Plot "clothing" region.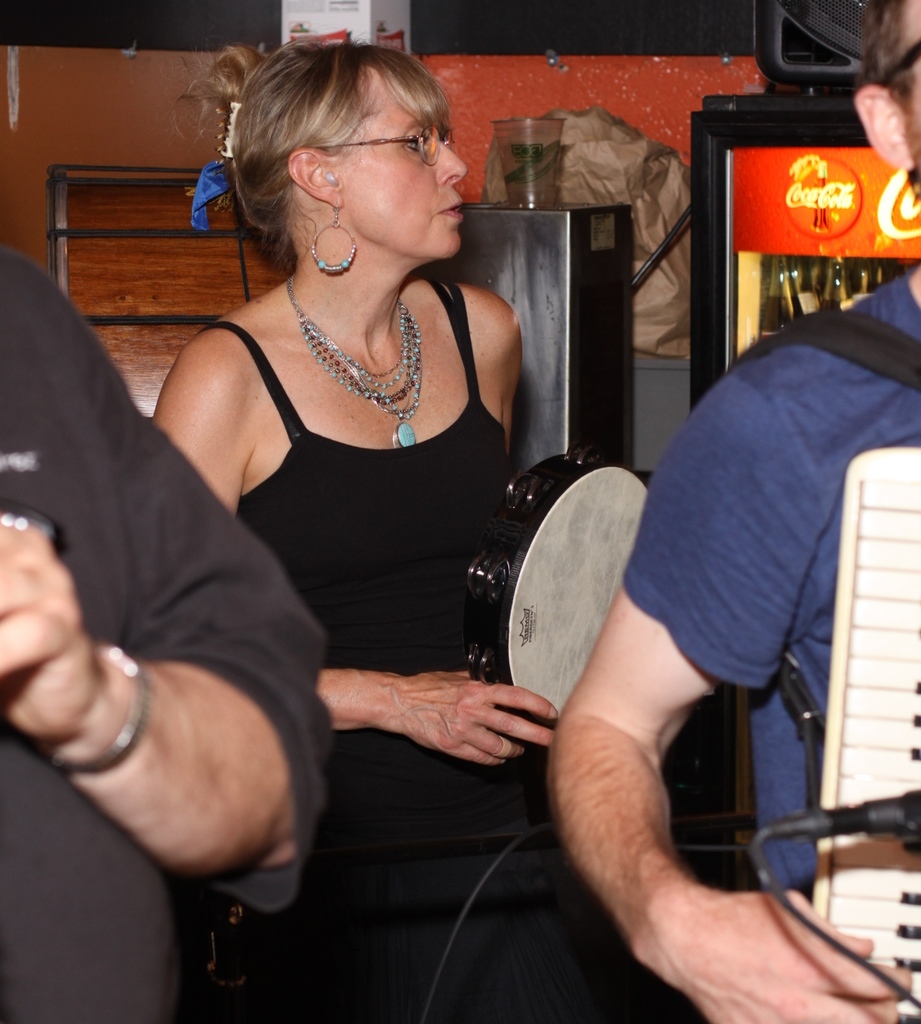
Plotted at bbox=[560, 239, 893, 998].
